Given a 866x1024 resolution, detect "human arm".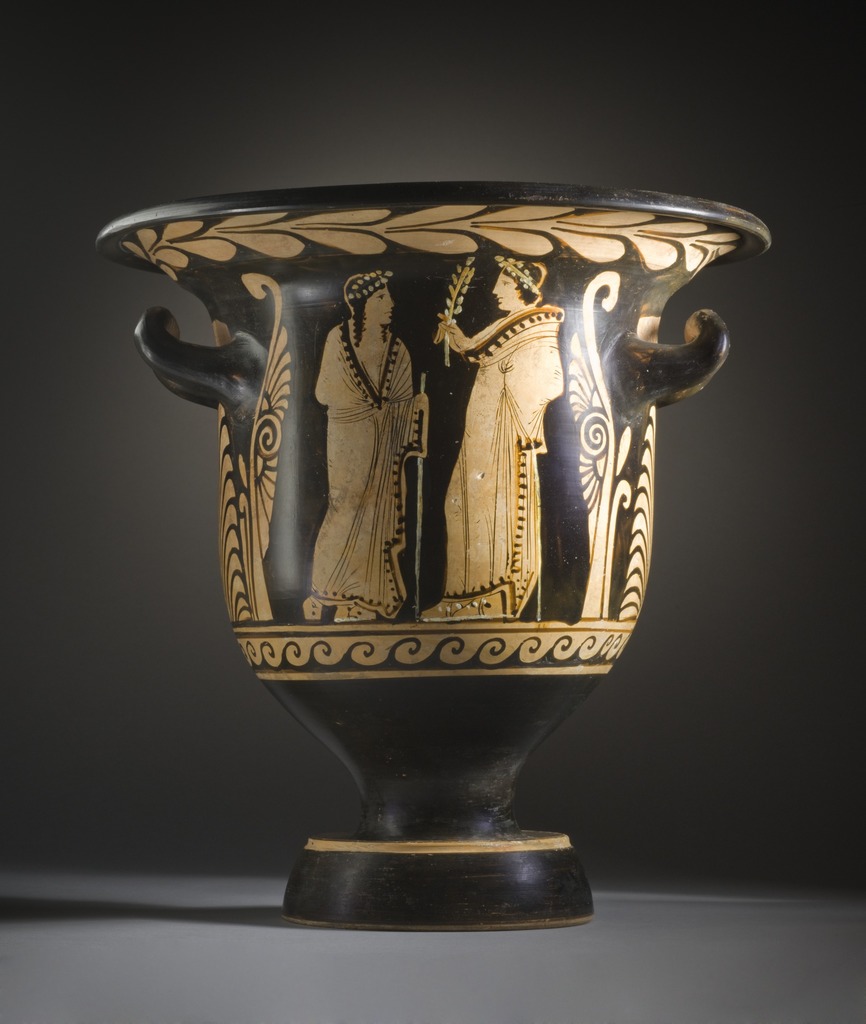
detection(436, 308, 481, 356).
